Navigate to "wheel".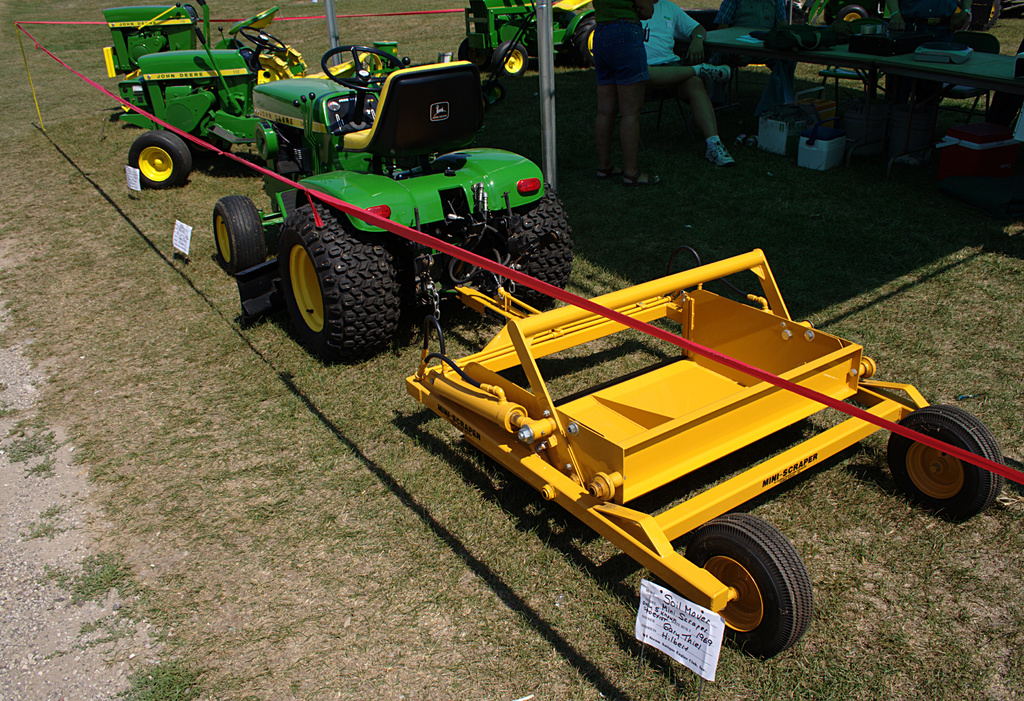
Navigation target: 120 132 190 186.
